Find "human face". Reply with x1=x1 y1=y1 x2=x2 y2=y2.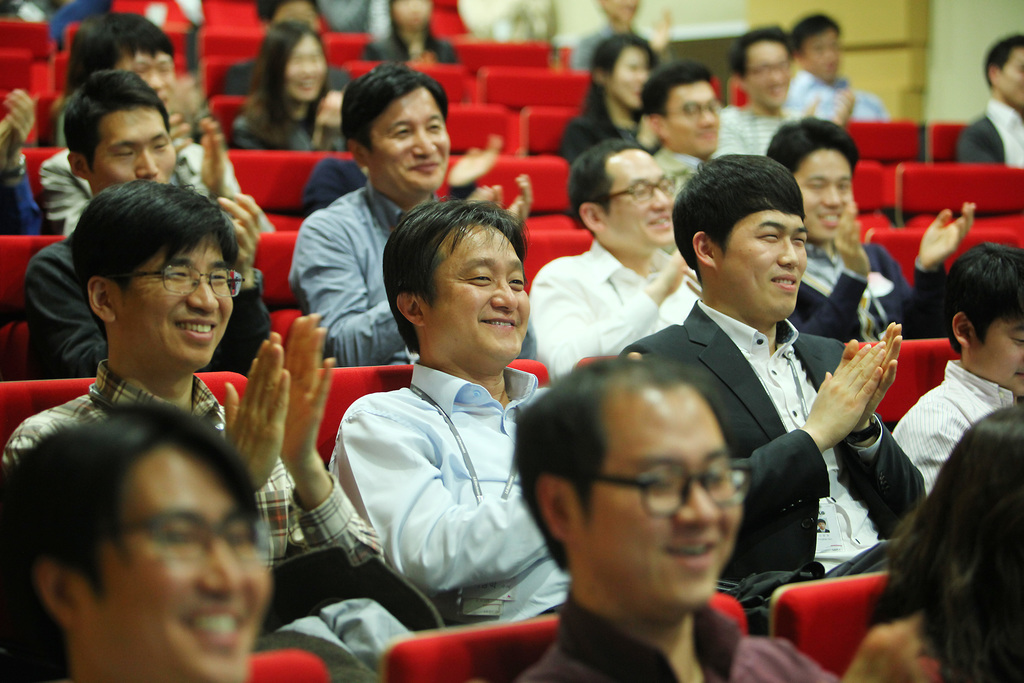
x1=582 y1=393 x2=749 y2=618.
